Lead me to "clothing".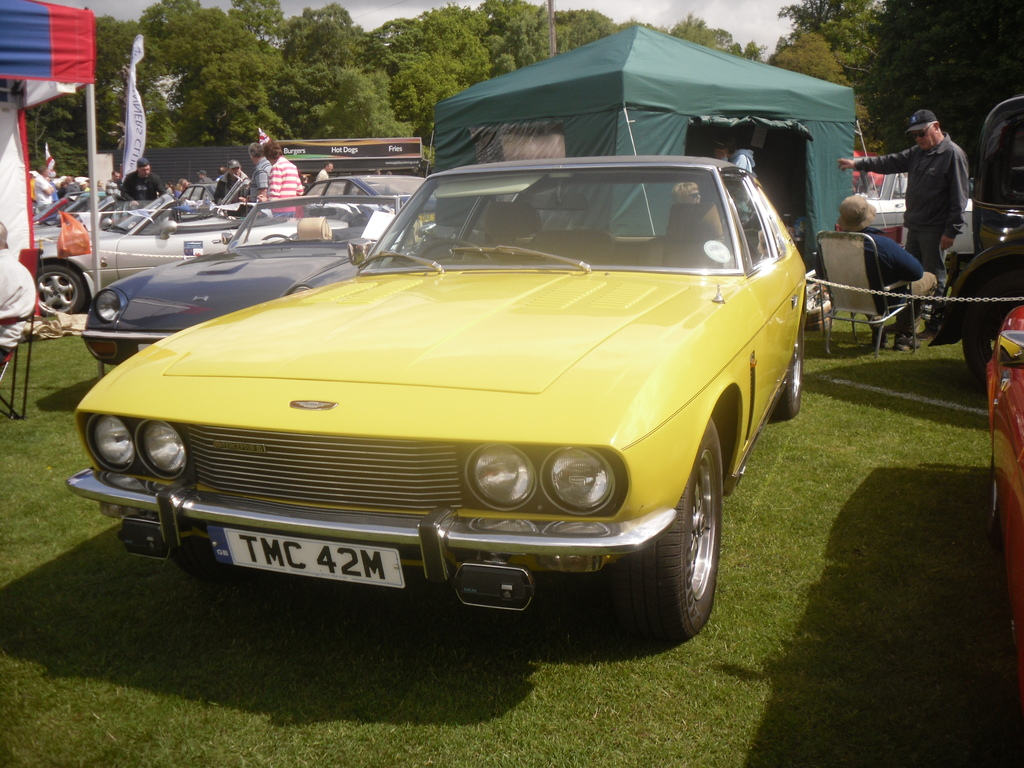
Lead to left=845, top=134, right=968, bottom=284.
